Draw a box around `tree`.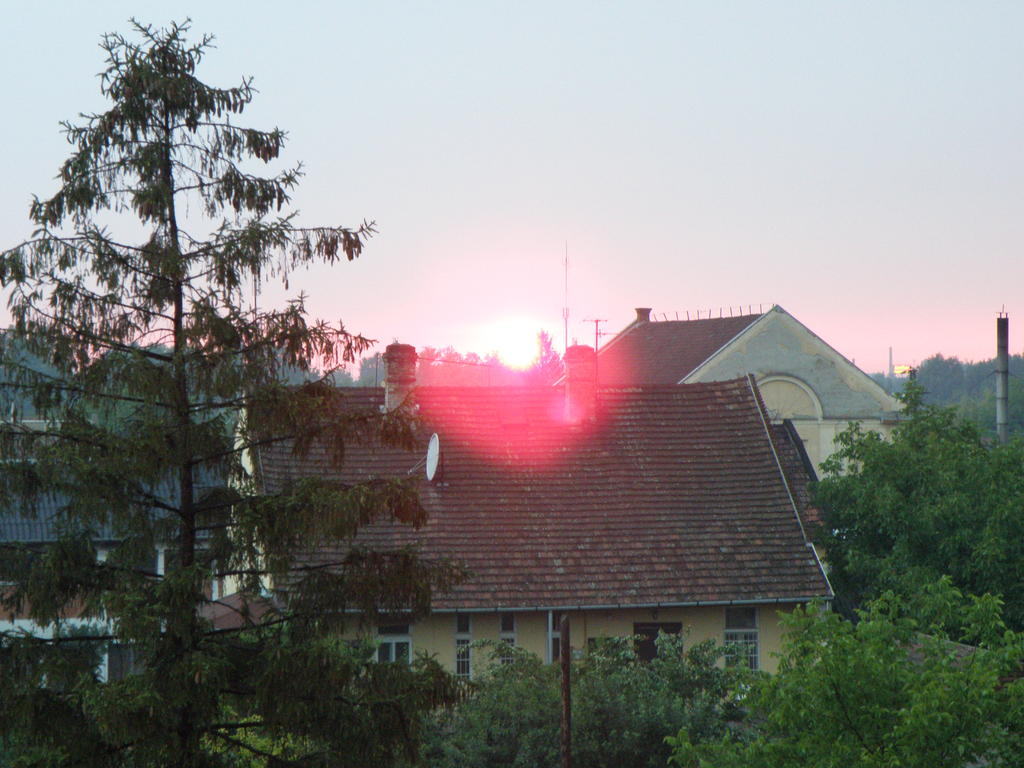
419 341 439 365.
